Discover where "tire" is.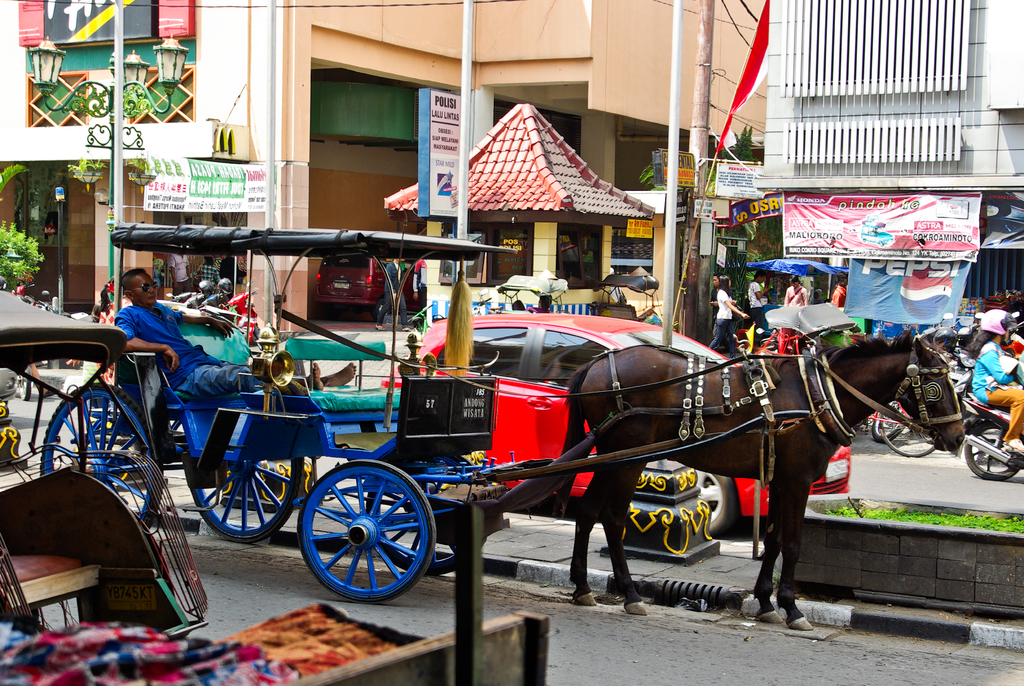
Discovered at 874, 405, 904, 441.
